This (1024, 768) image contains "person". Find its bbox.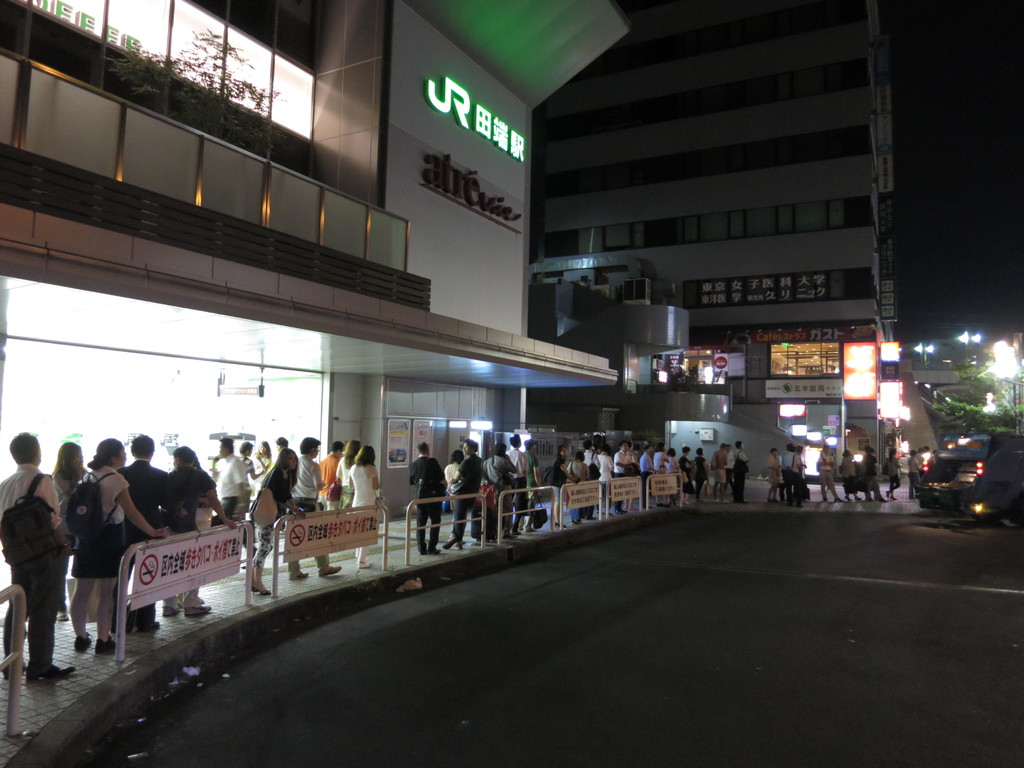
x1=668 y1=438 x2=680 y2=483.
